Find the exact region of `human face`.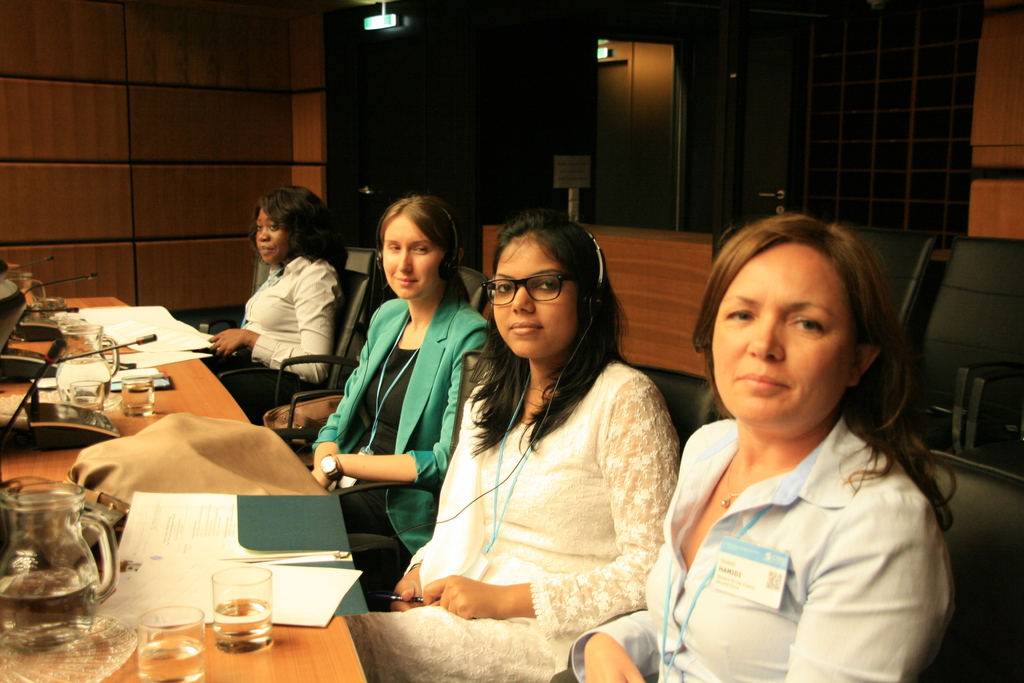
Exact region: box(384, 218, 439, 298).
